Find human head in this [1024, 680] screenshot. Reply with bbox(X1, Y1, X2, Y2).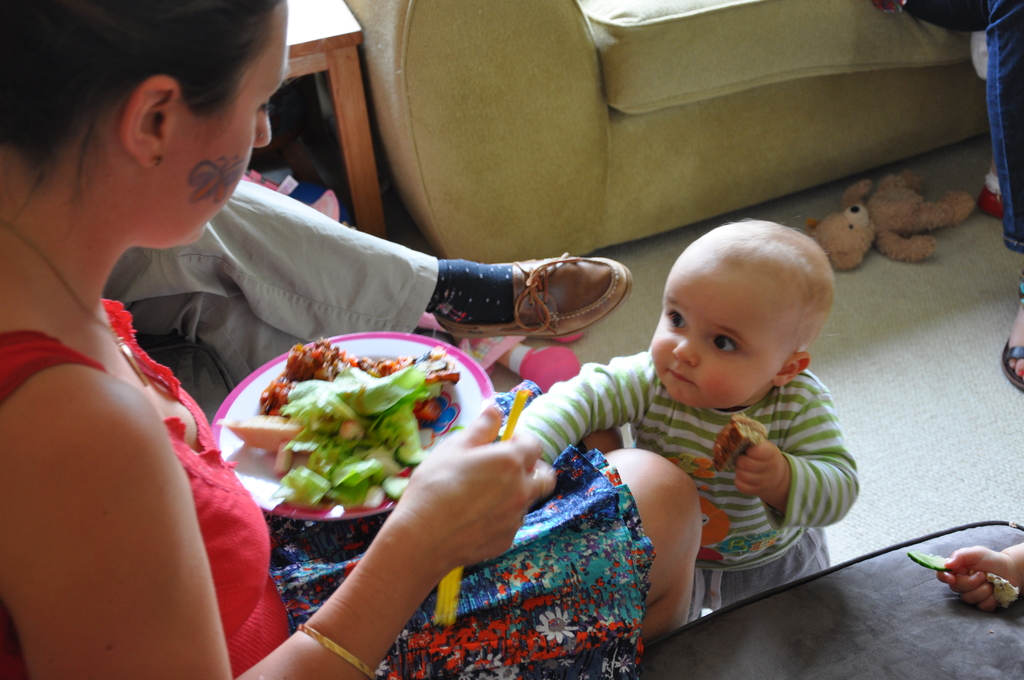
bbox(0, 0, 288, 250).
